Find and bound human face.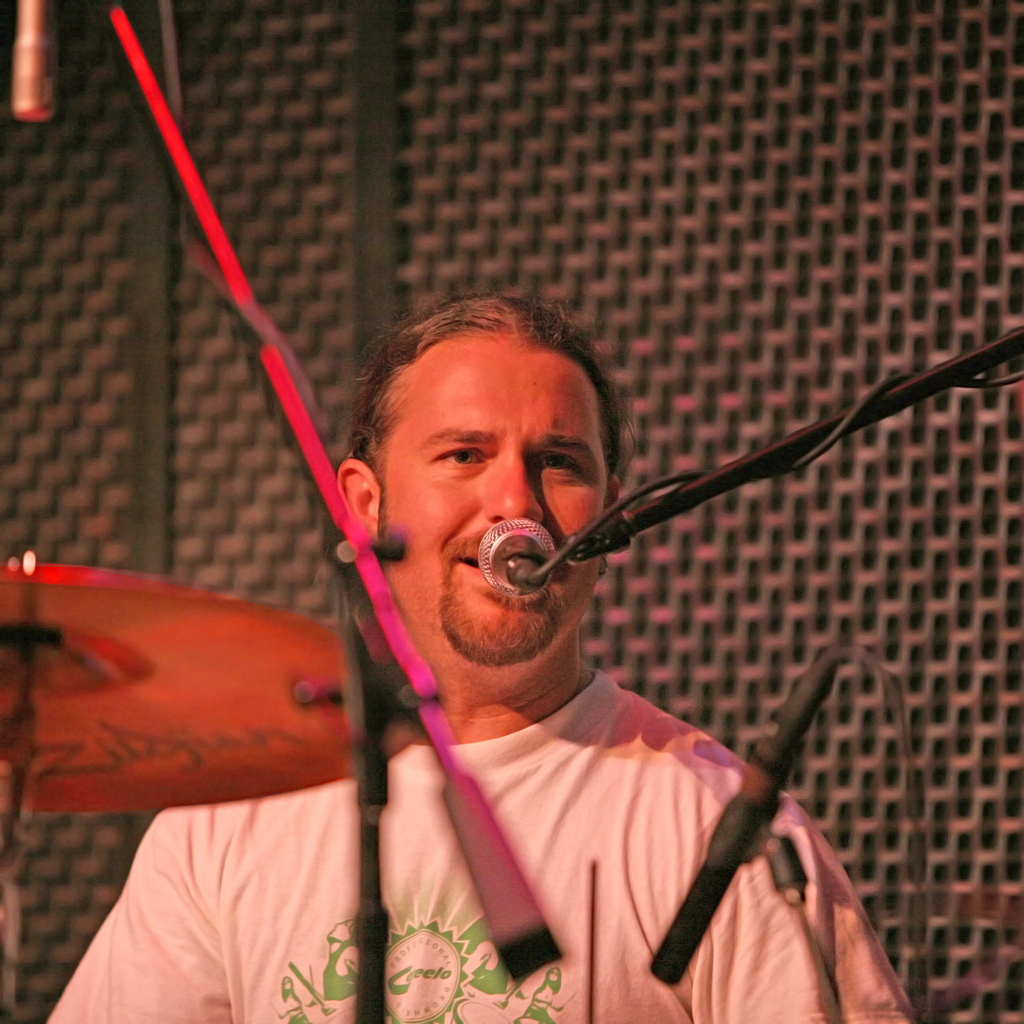
Bound: {"left": 381, "top": 333, "right": 607, "bottom": 655}.
